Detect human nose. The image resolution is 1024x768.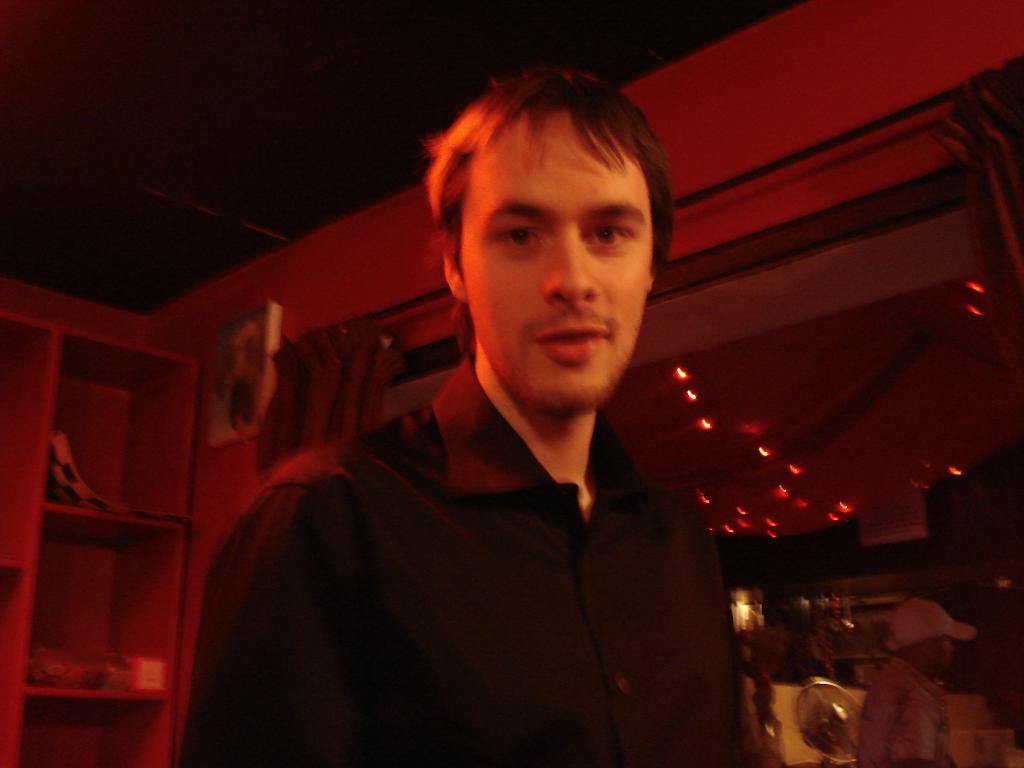
box(954, 644, 962, 659).
